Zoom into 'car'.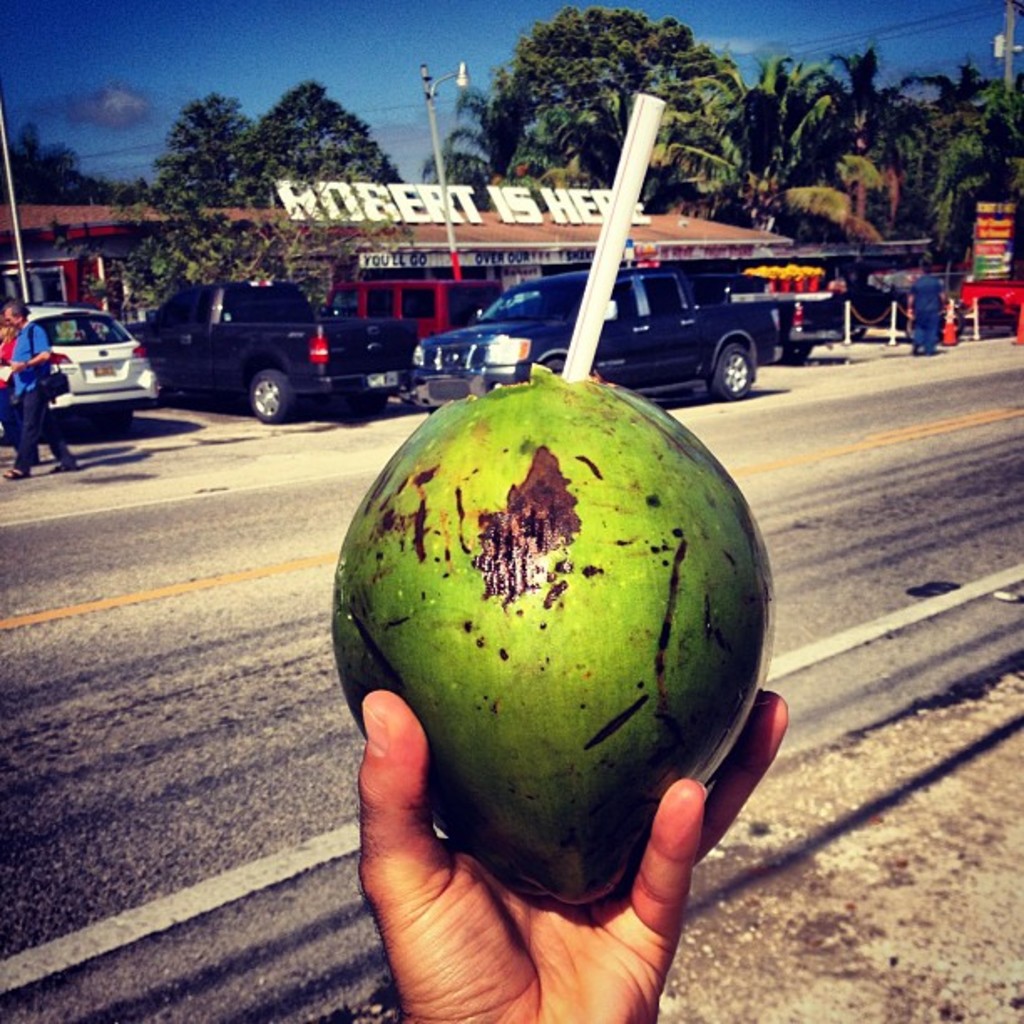
Zoom target: 120, 276, 425, 422.
